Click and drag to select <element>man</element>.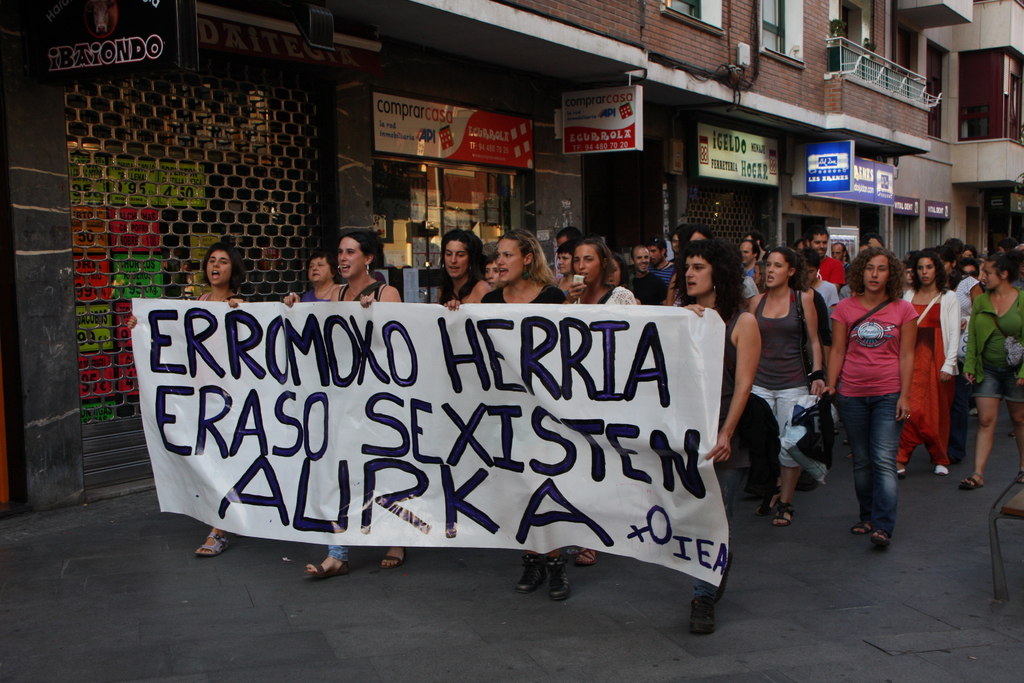
Selection: bbox(649, 242, 673, 308).
